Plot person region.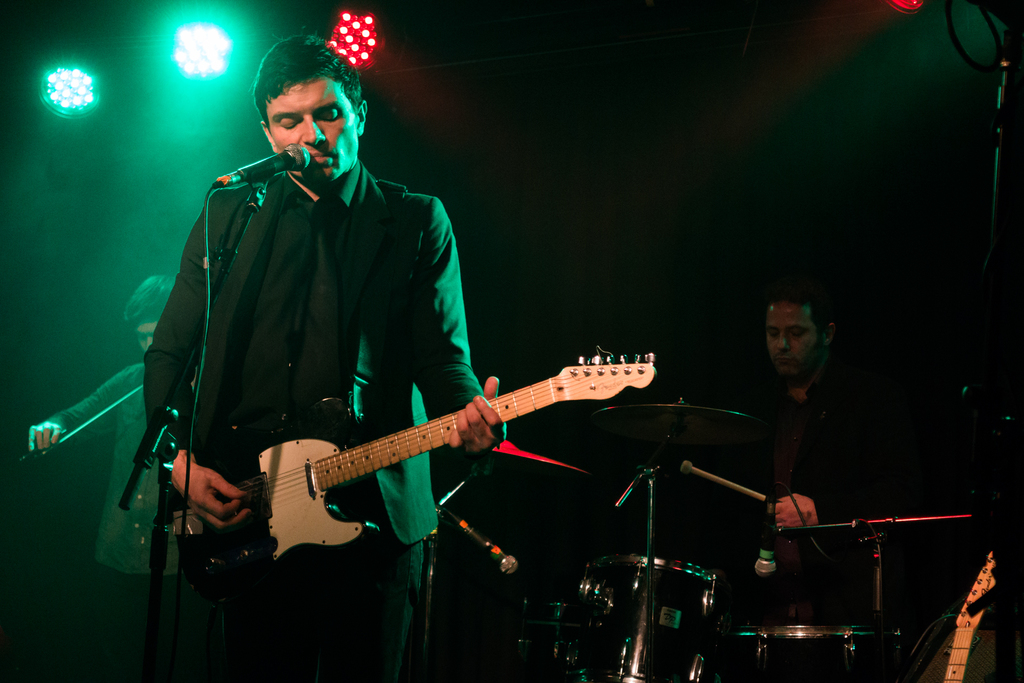
Plotted at select_region(758, 286, 901, 634).
